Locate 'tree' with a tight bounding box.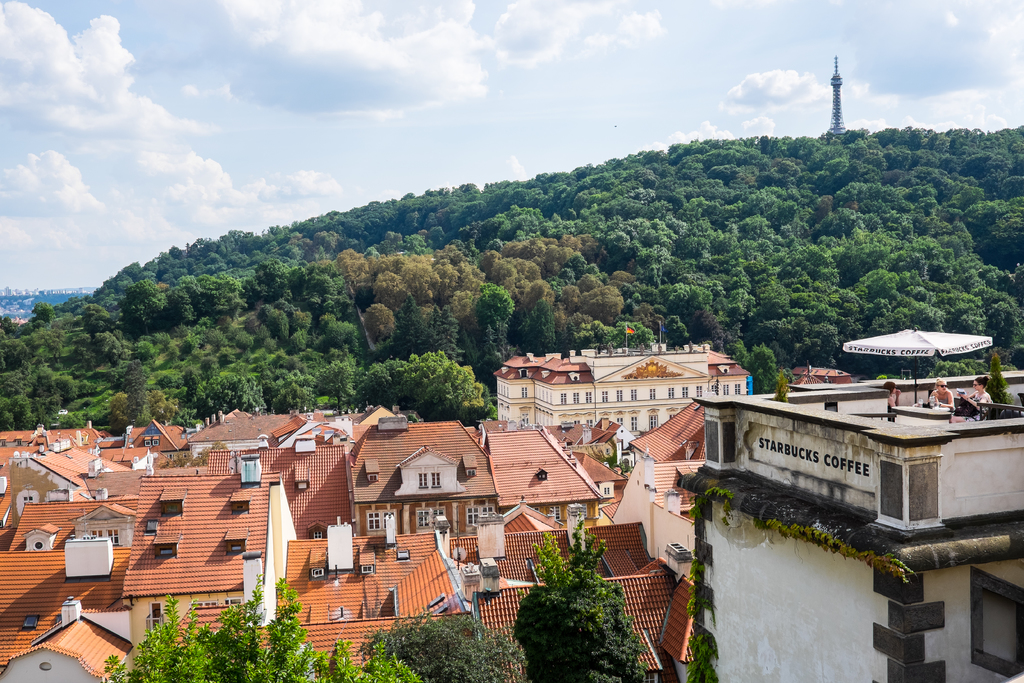
{"x1": 187, "y1": 373, "x2": 276, "y2": 422}.
